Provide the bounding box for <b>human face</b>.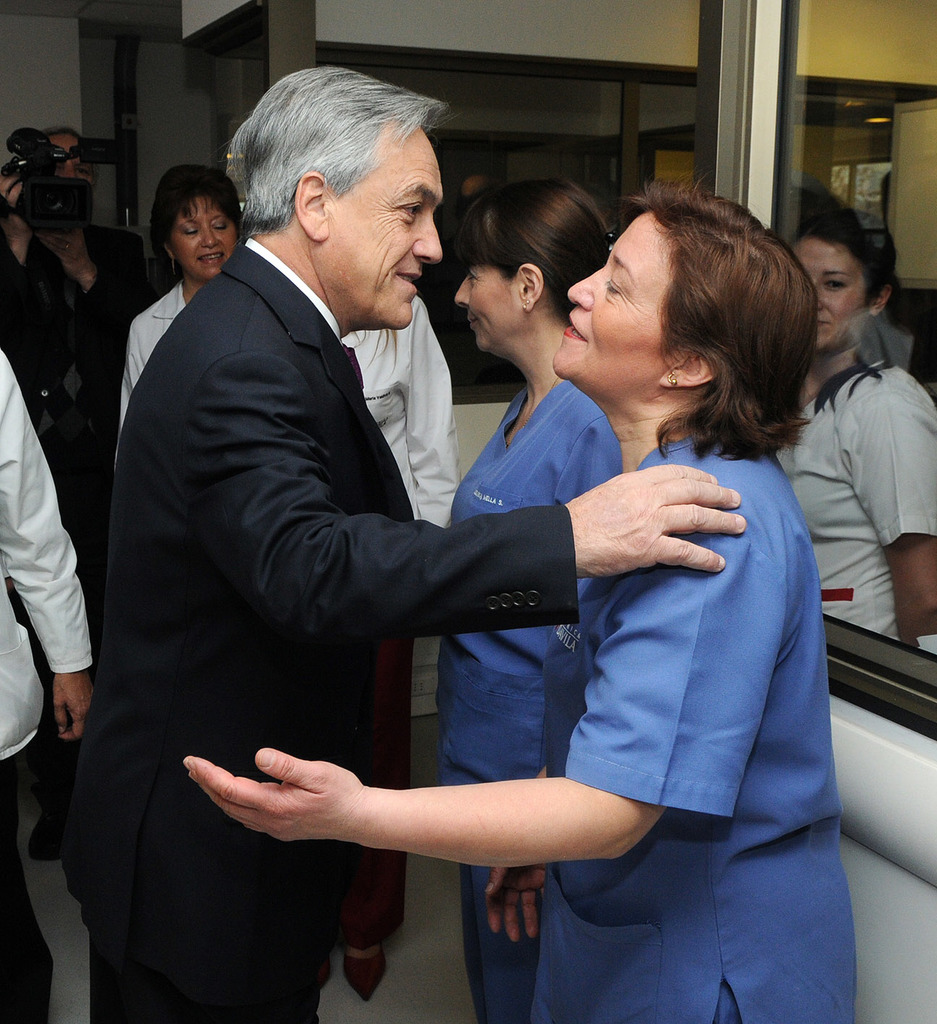
547,207,672,384.
